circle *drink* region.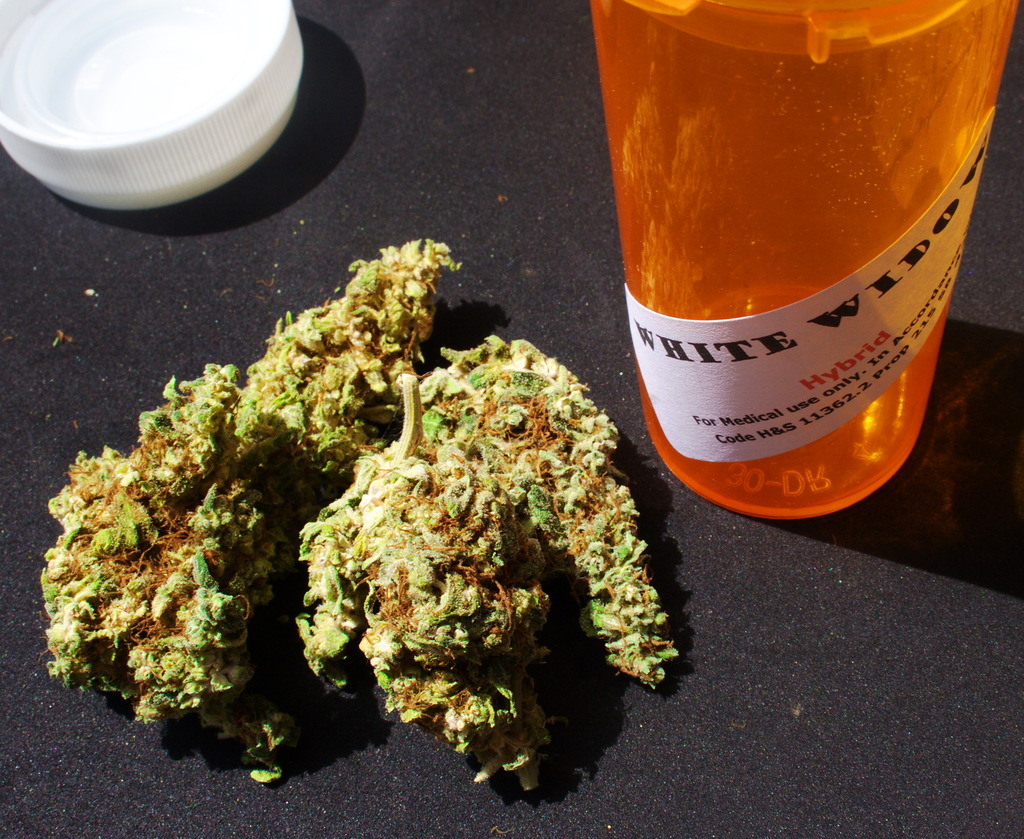
Region: locate(584, 0, 1018, 509).
